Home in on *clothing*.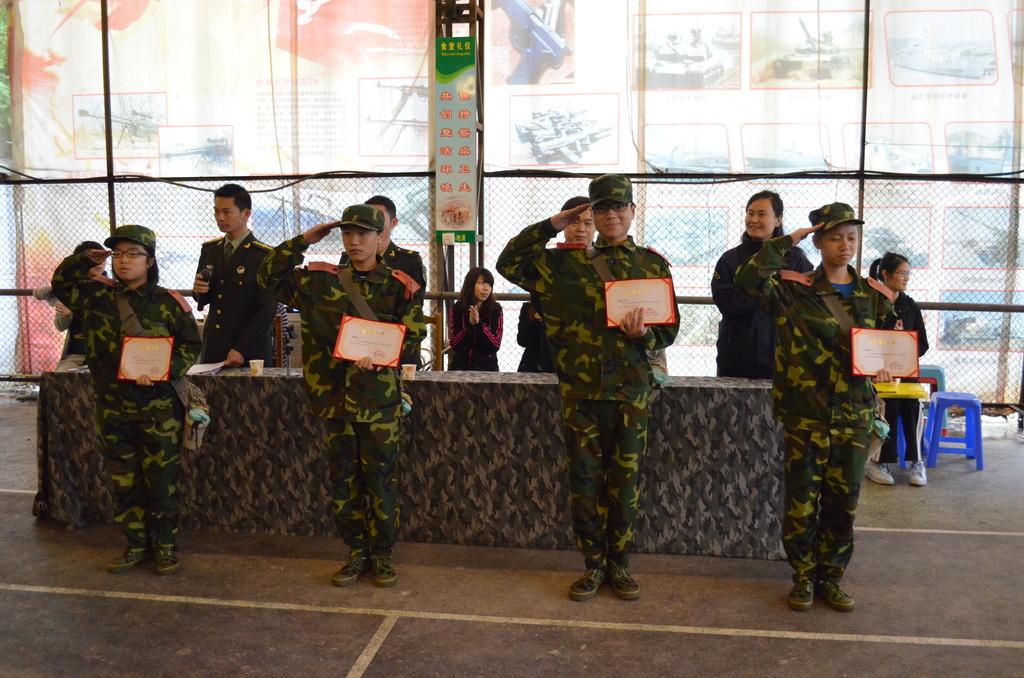
Homed in at pyautogui.locateOnScreen(533, 186, 673, 588).
